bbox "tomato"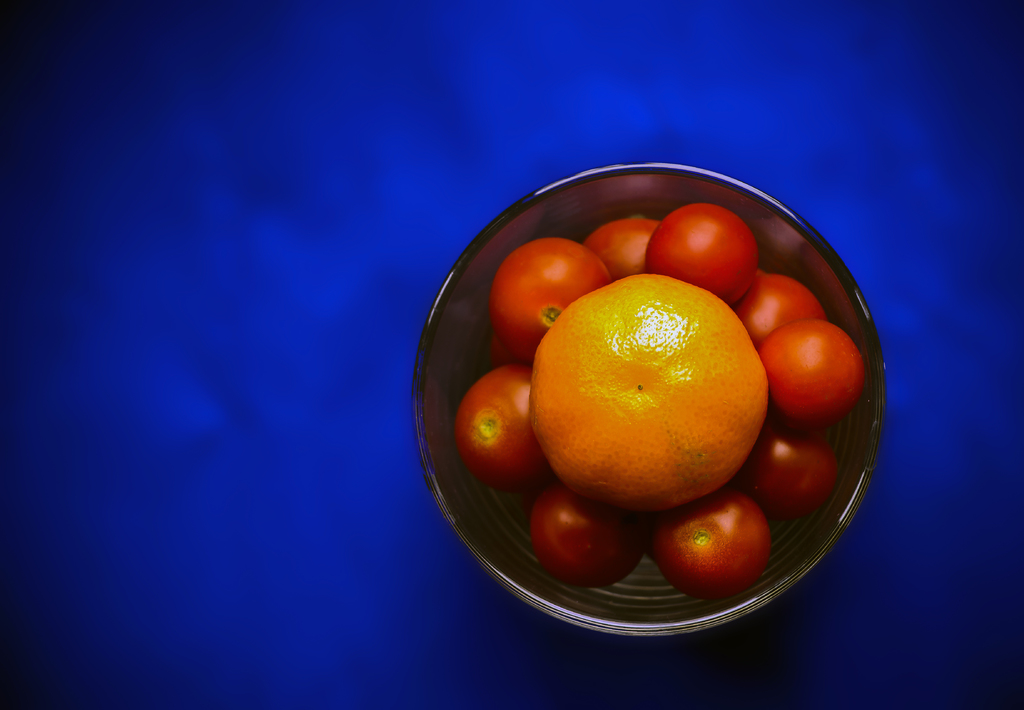
{"x1": 482, "y1": 333, "x2": 515, "y2": 373}
